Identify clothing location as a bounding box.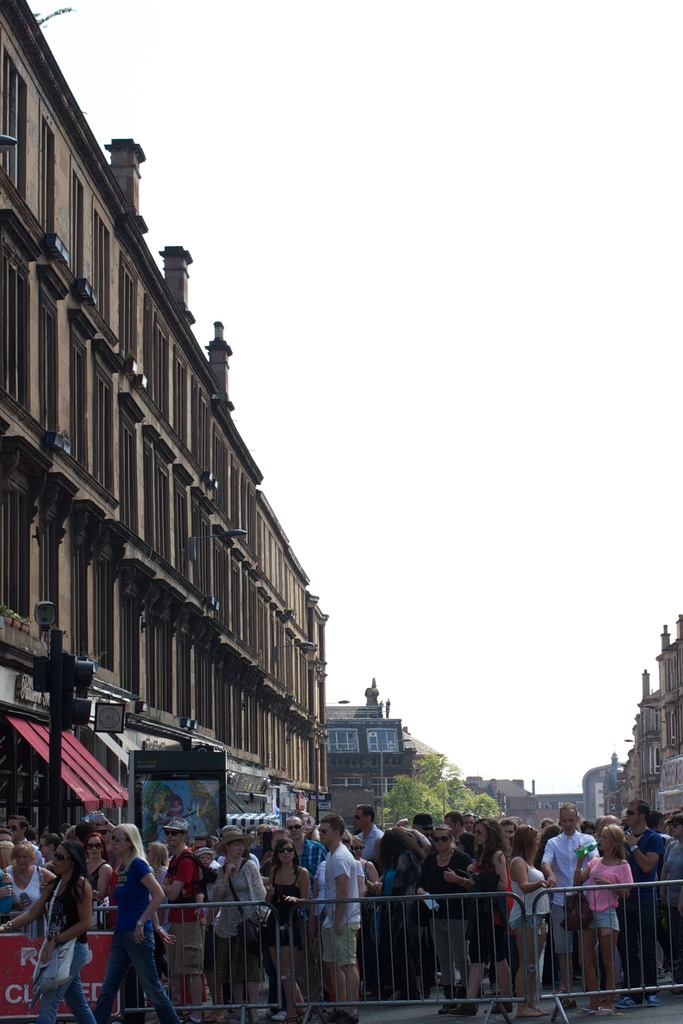
{"left": 547, "top": 827, "right": 596, "bottom": 1002}.
